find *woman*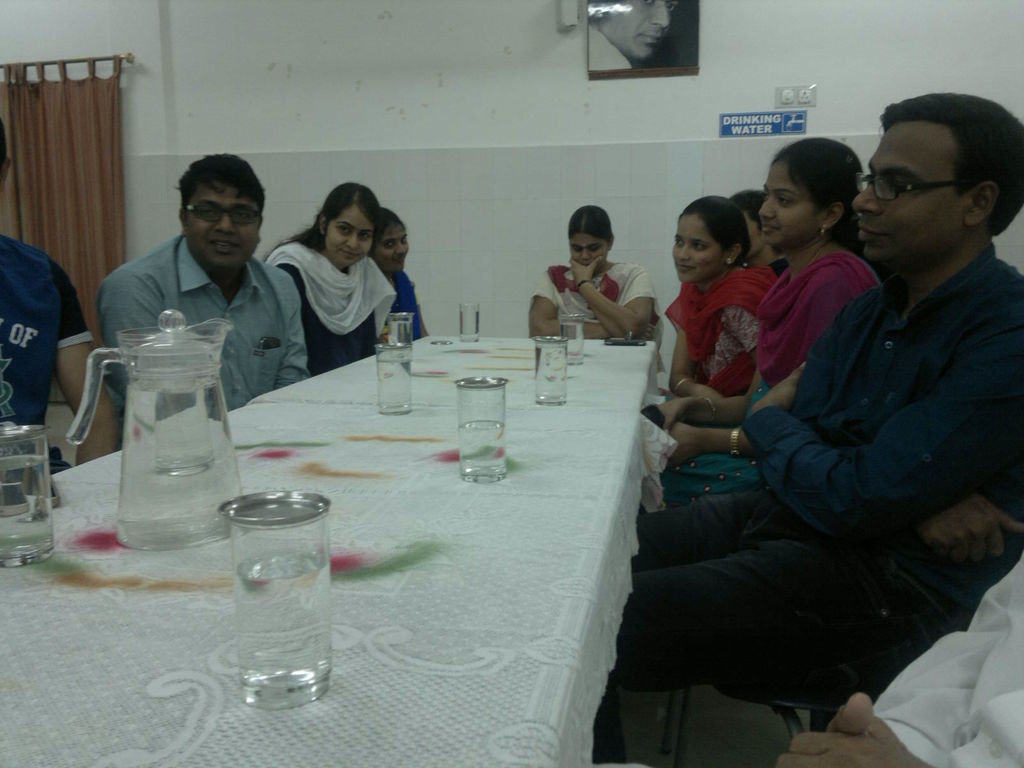
[368, 205, 433, 347]
